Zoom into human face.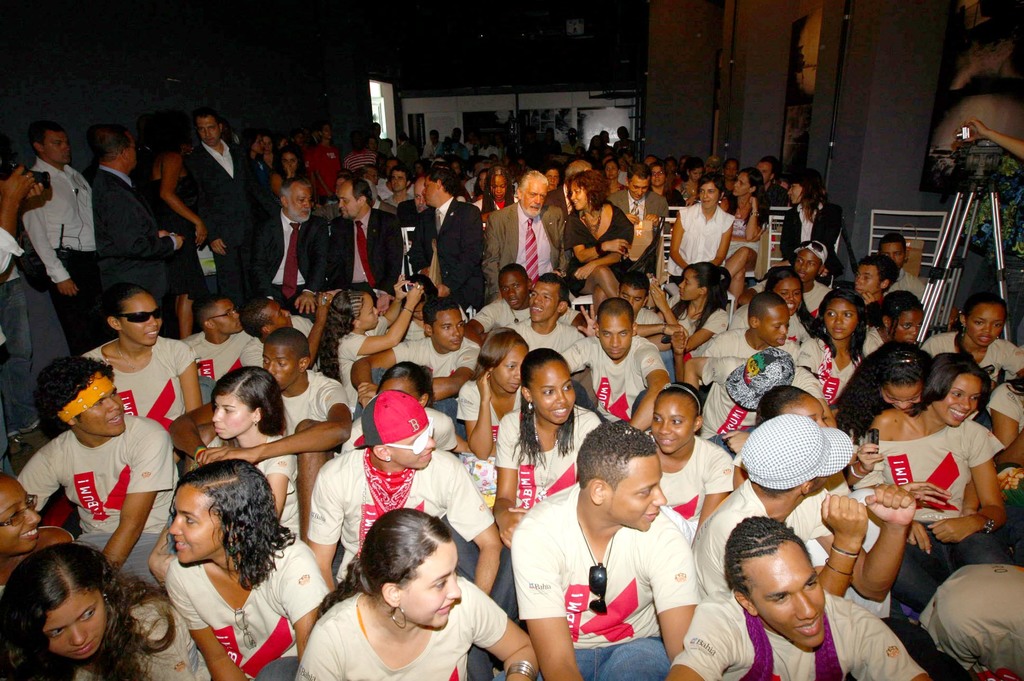
Zoom target: box=[881, 387, 920, 412].
